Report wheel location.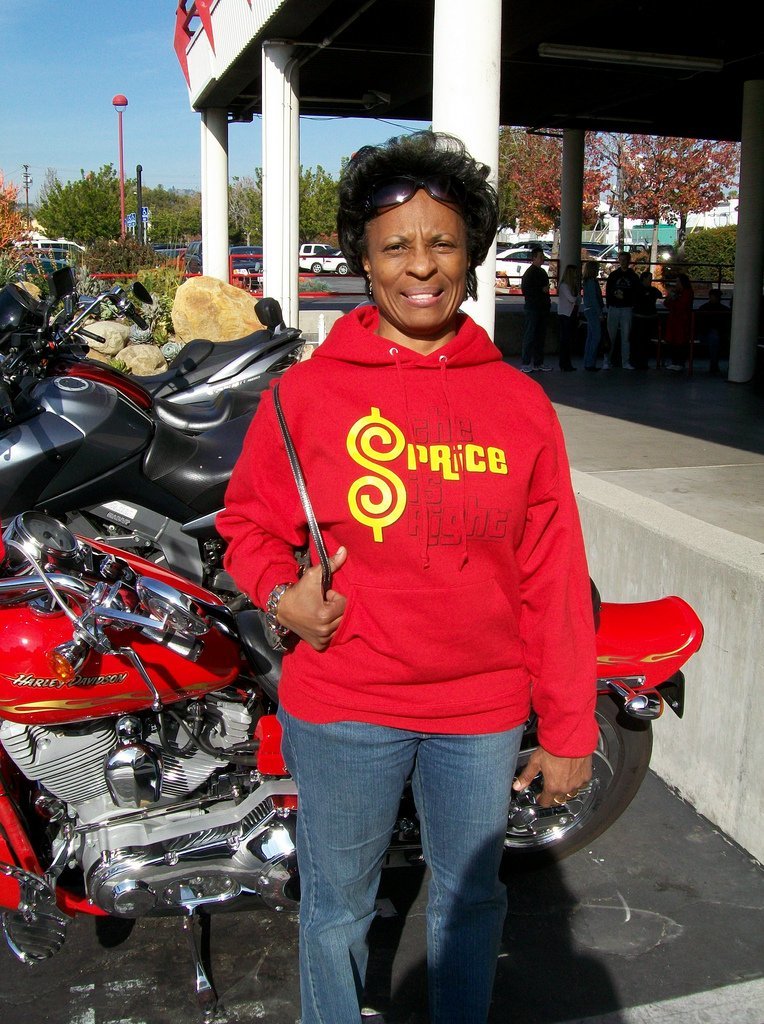
Report: [311,260,321,274].
